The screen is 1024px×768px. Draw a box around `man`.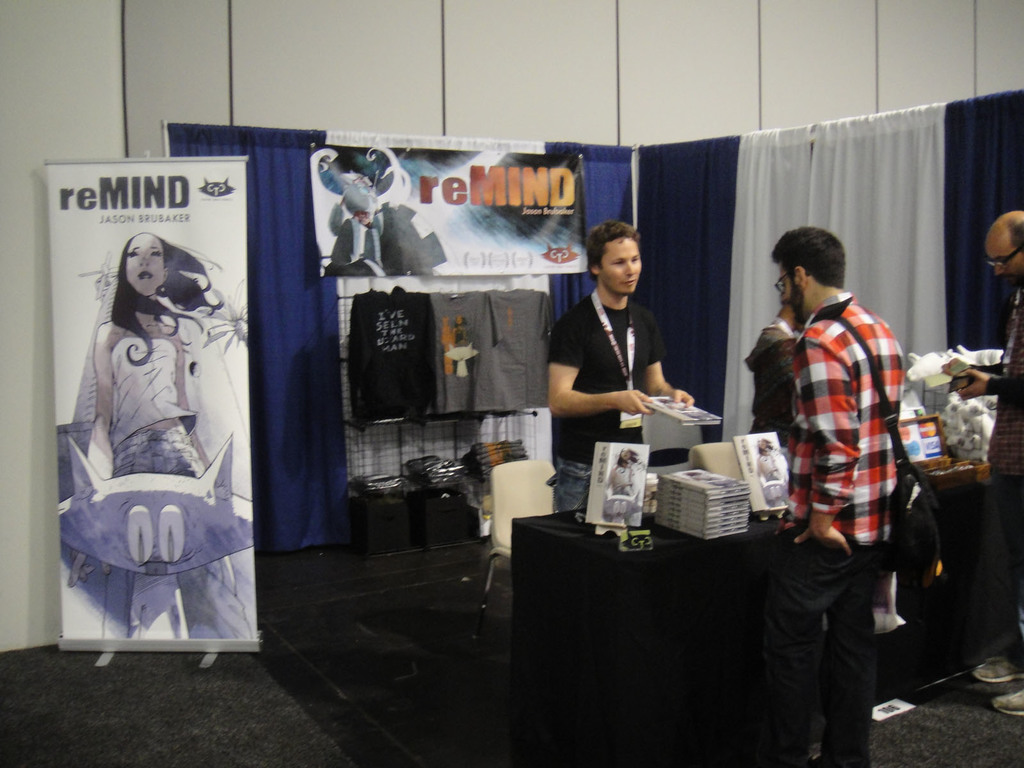
detection(970, 207, 1023, 716).
